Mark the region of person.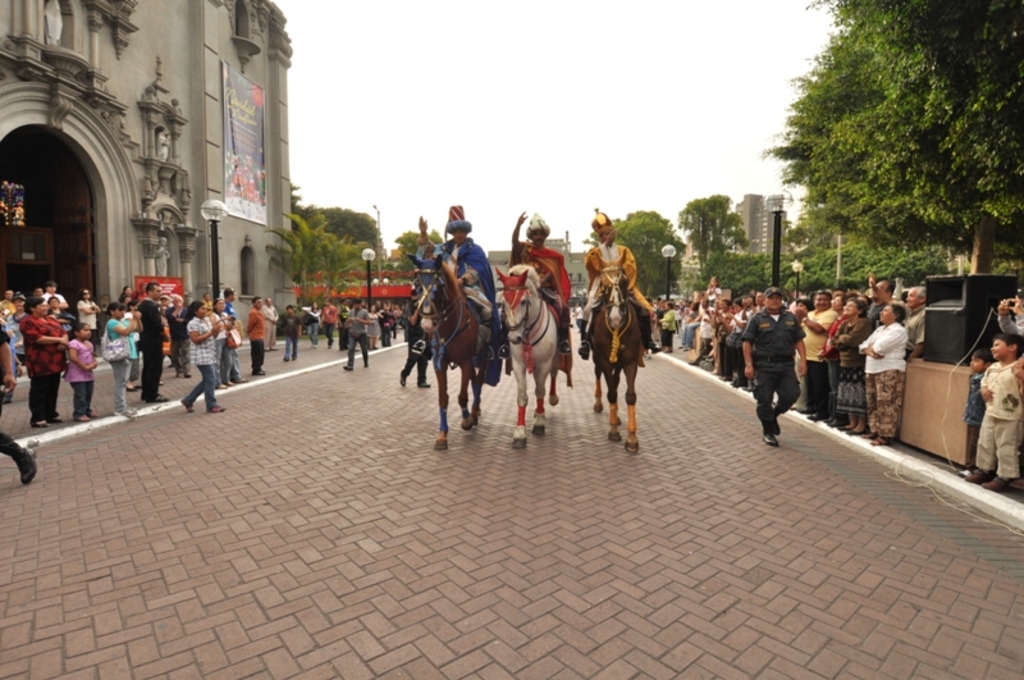
Region: [173, 293, 232, 417].
